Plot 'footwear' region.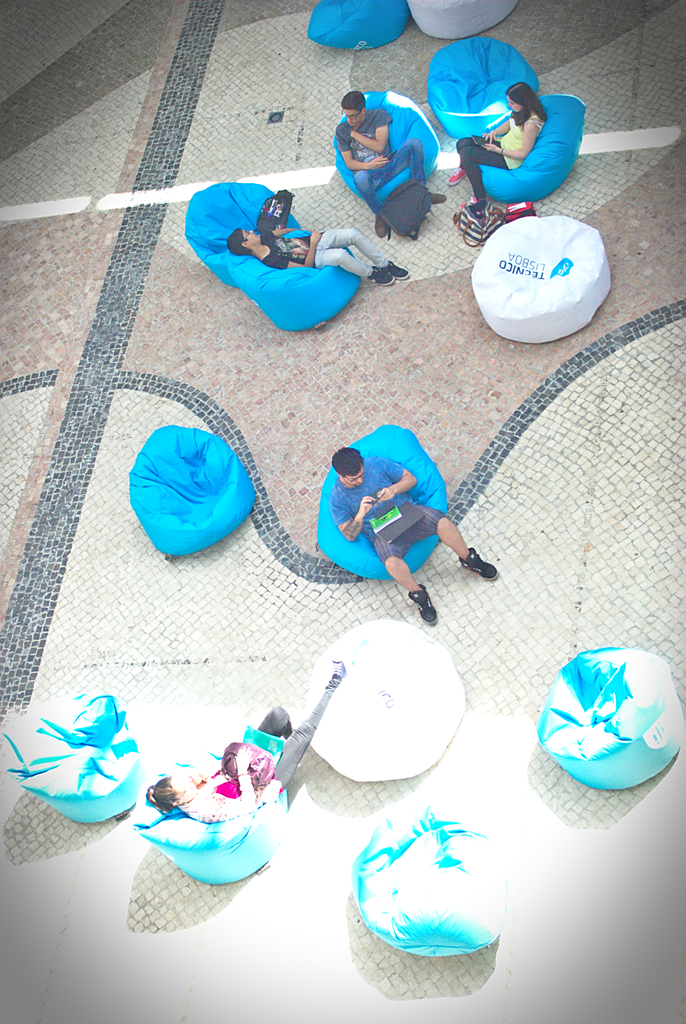
Plotted at Rect(372, 212, 389, 239).
